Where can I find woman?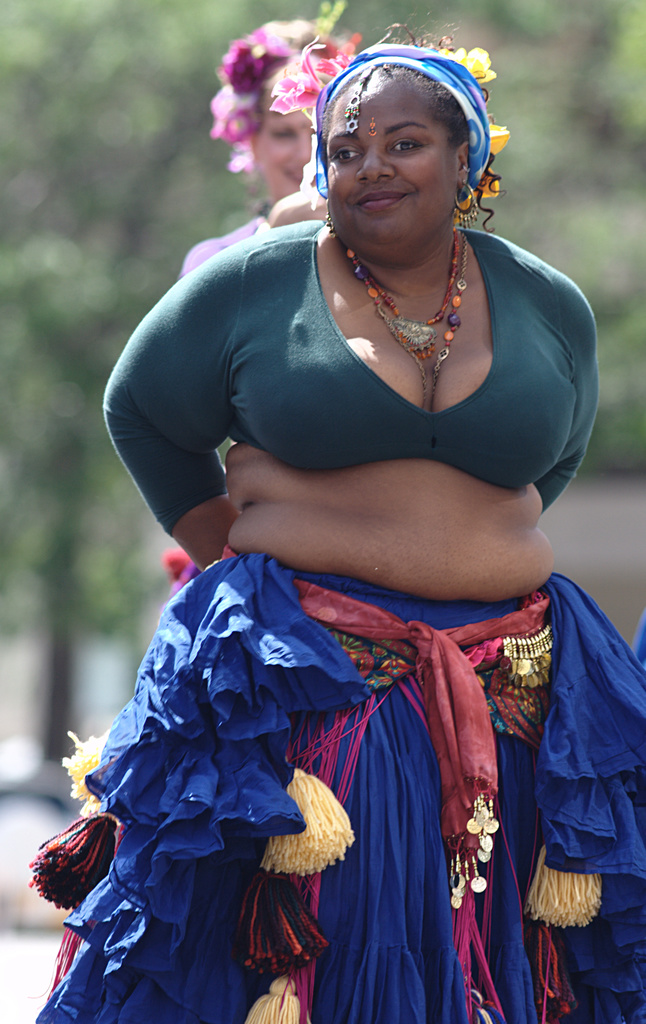
You can find it at detection(181, 15, 354, 272).
